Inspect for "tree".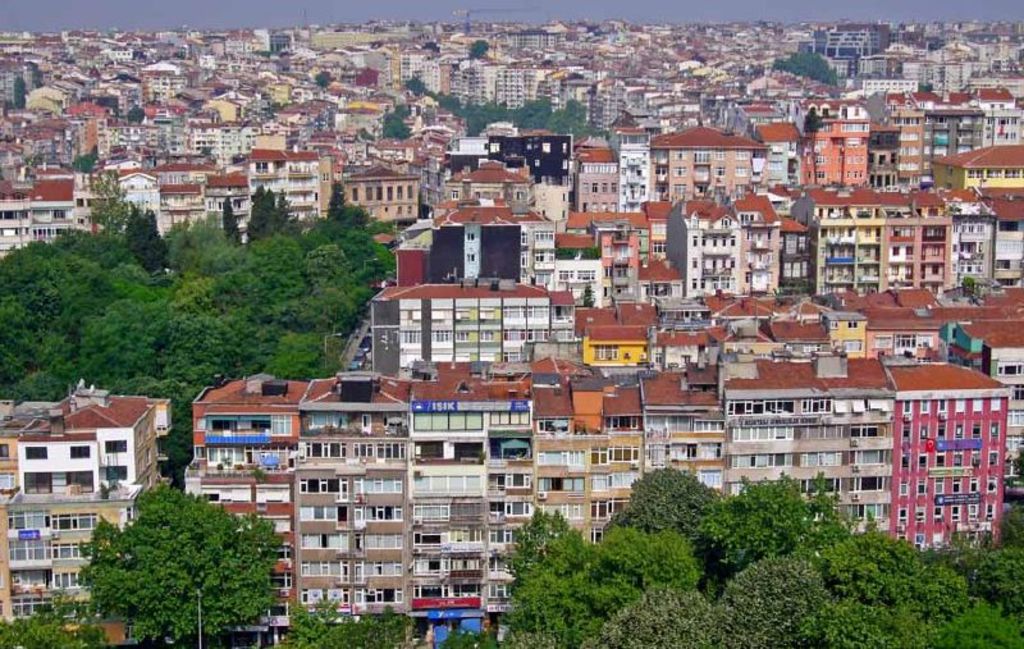
Inspection: rect(319, 0, 562, 143).
